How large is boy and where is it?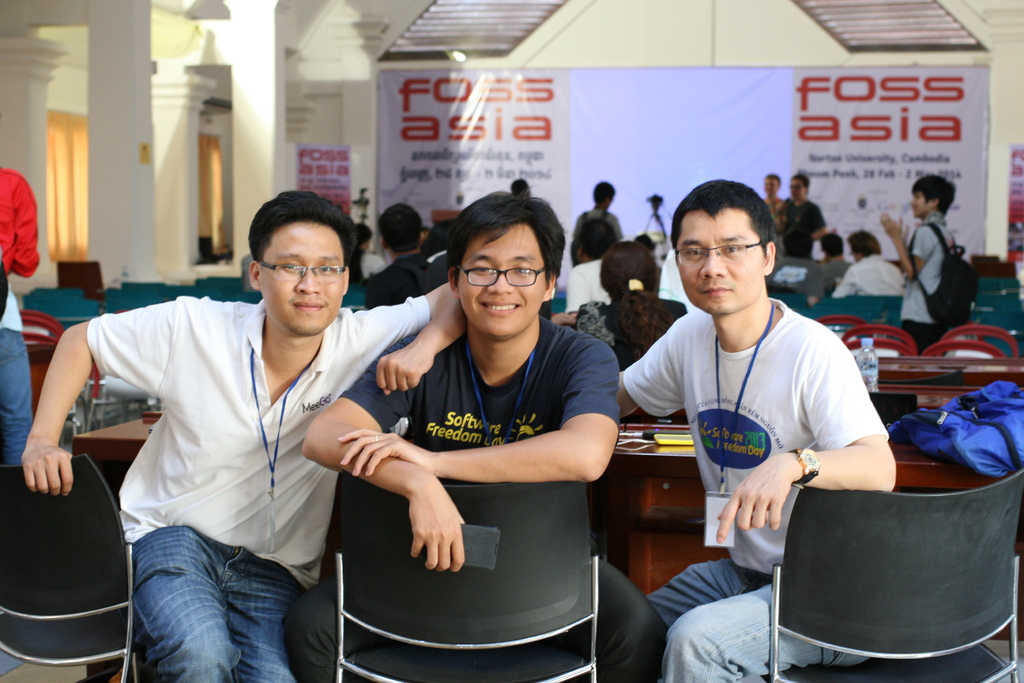
Bounding box: select_region(611, 176, 902, 682).
